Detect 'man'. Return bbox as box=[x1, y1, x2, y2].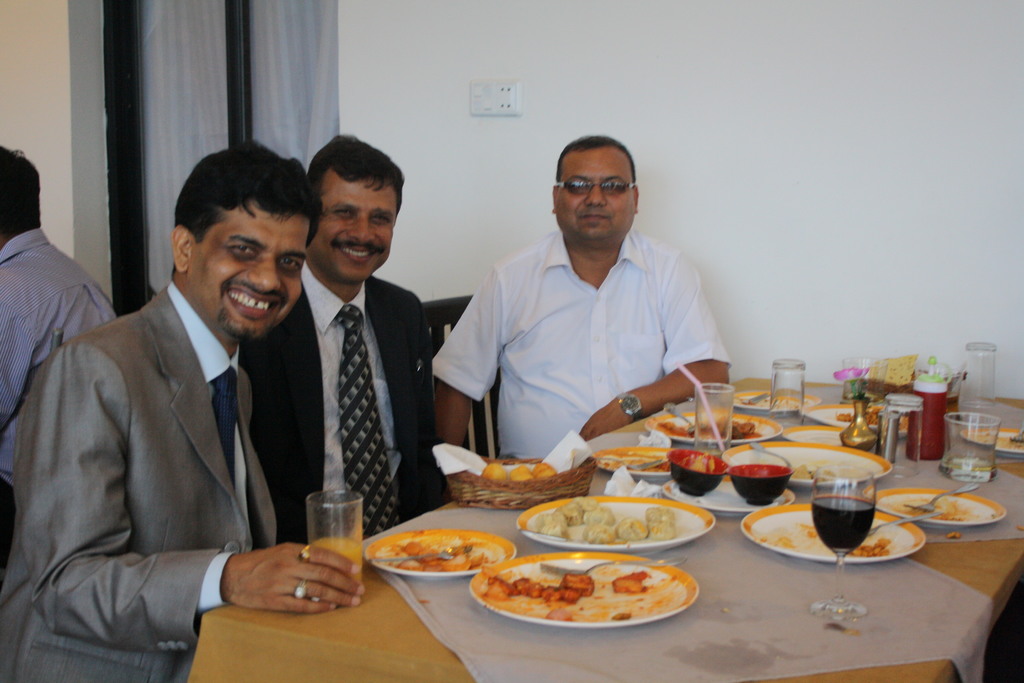
box=[0, 142, 125, 572].
